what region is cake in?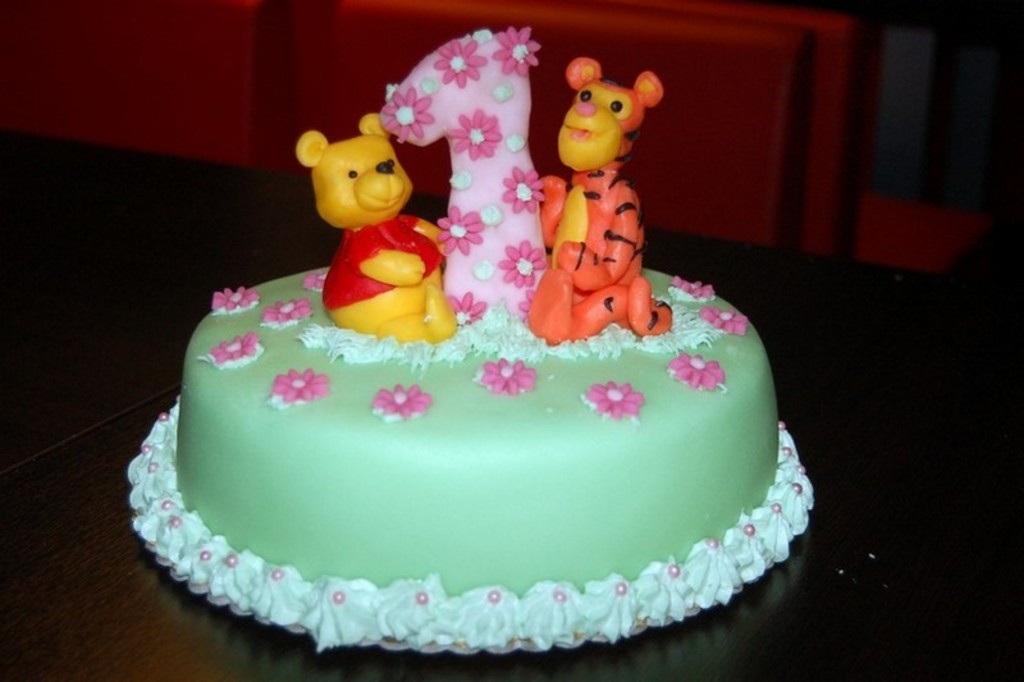
Rect(115, 19, 819, 655).
